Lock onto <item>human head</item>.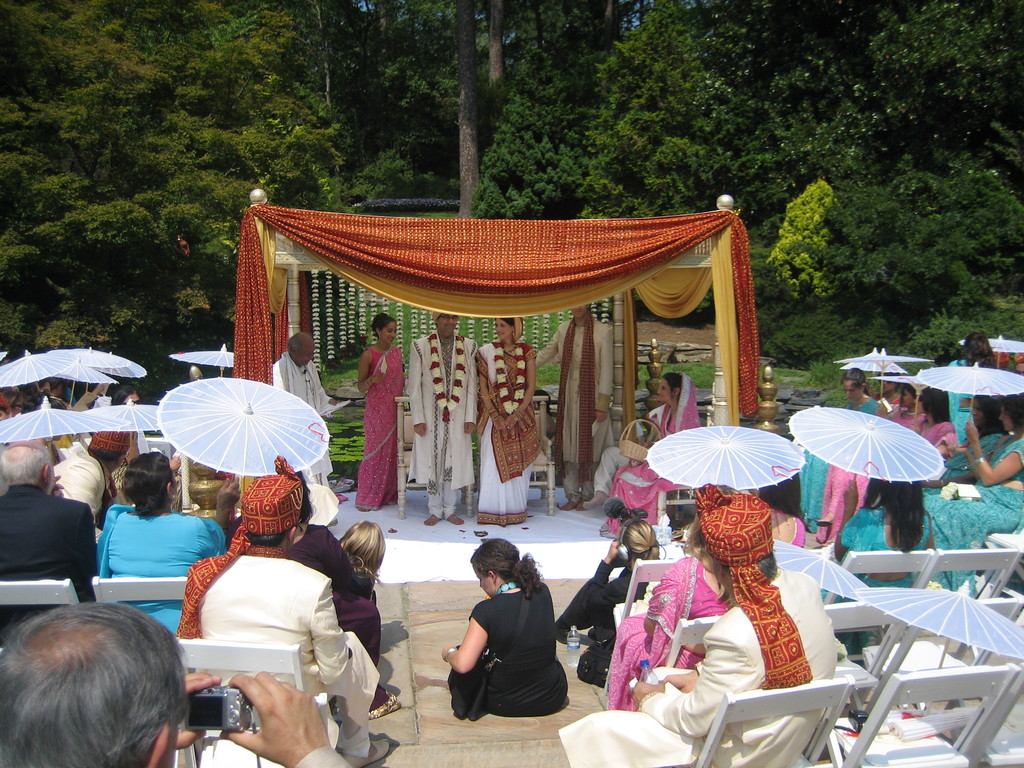
Locked: <region>961, 333, 987, 358</region>.
